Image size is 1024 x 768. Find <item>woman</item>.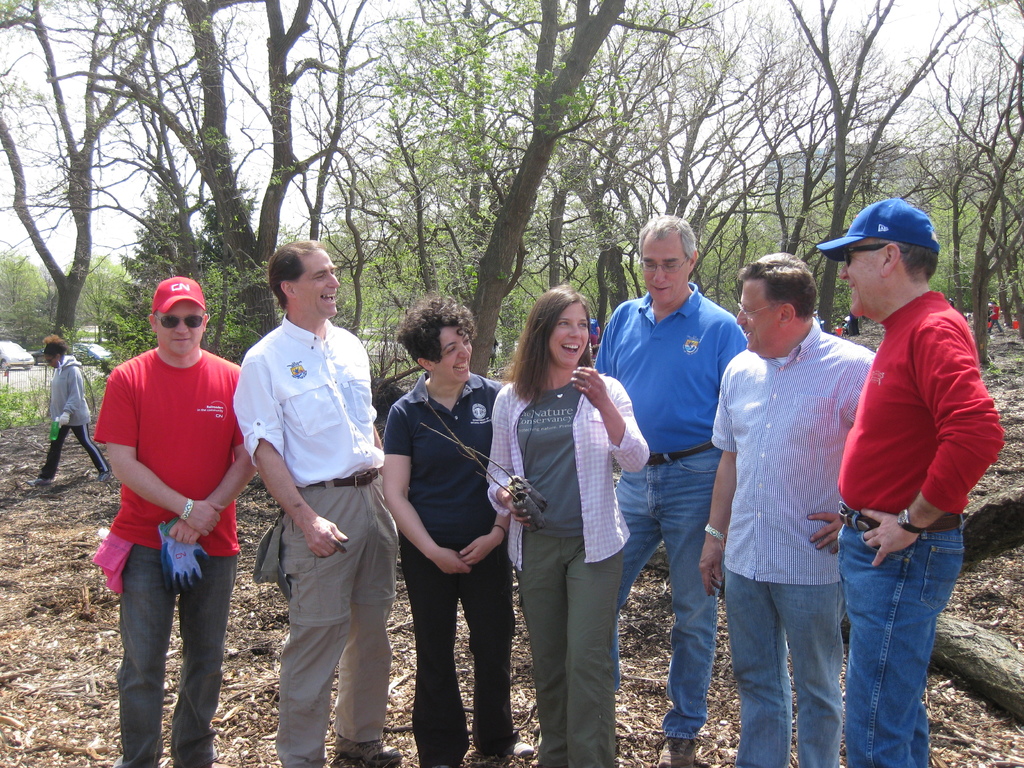
{"left": 487, "top": 286, "right": 650, "bottom": 767}.
